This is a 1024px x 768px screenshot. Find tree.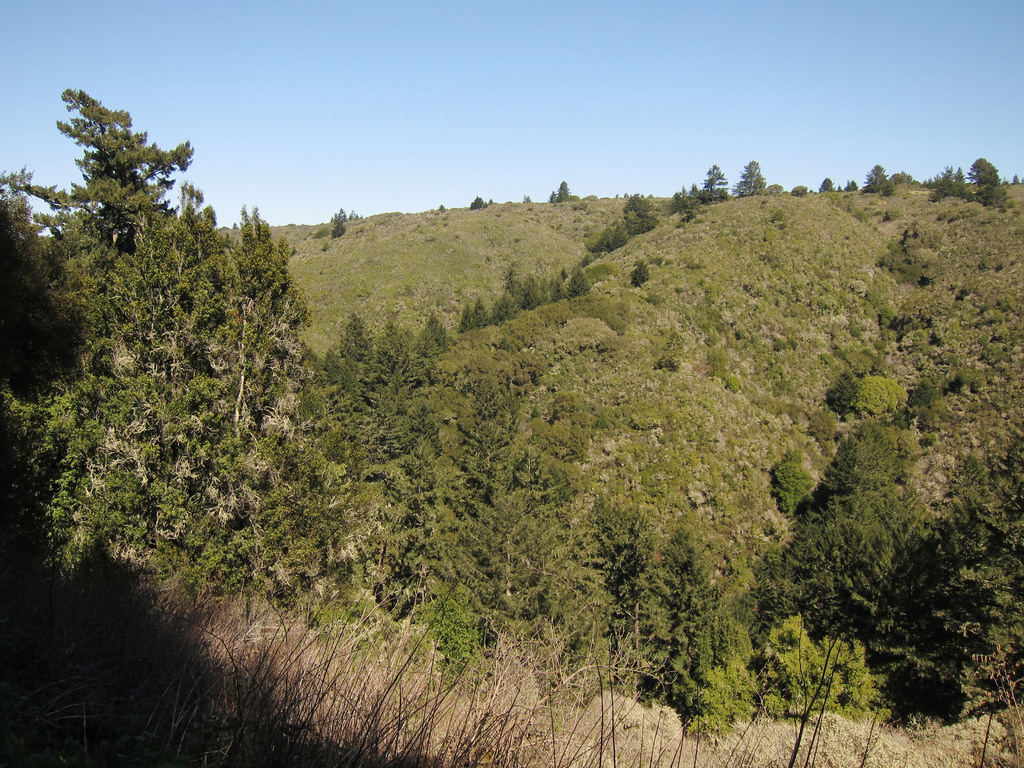
Bounding box: bbox=[628, 257, 655, 288].
